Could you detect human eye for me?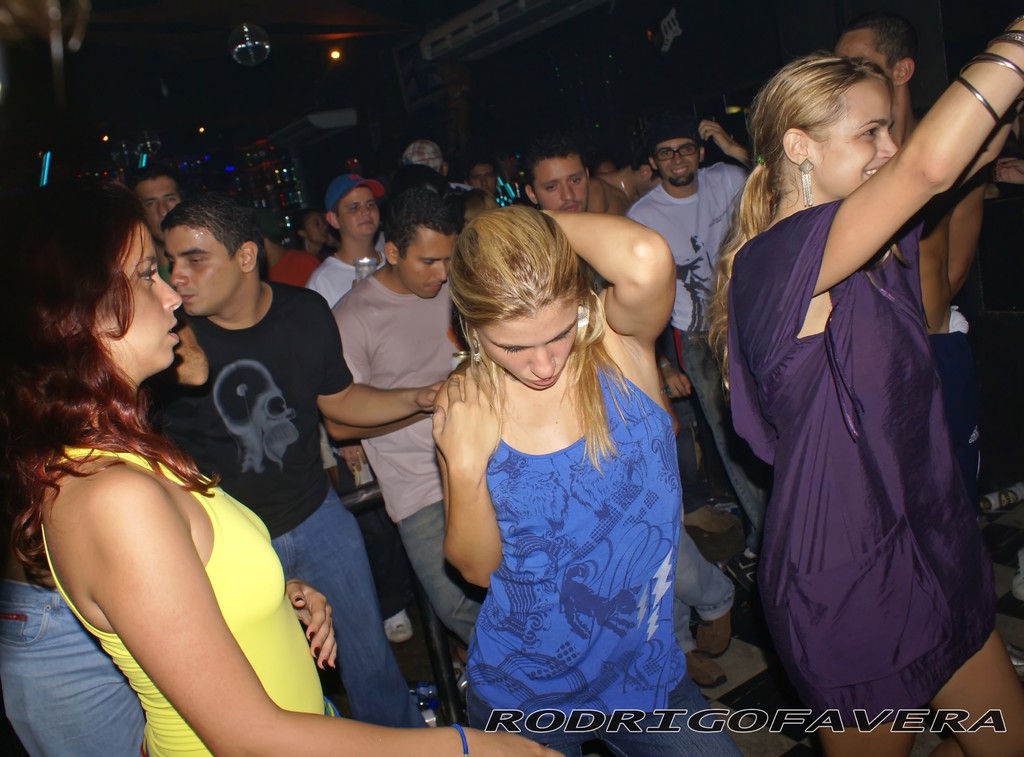
Detection result: (858,124,876,142).
